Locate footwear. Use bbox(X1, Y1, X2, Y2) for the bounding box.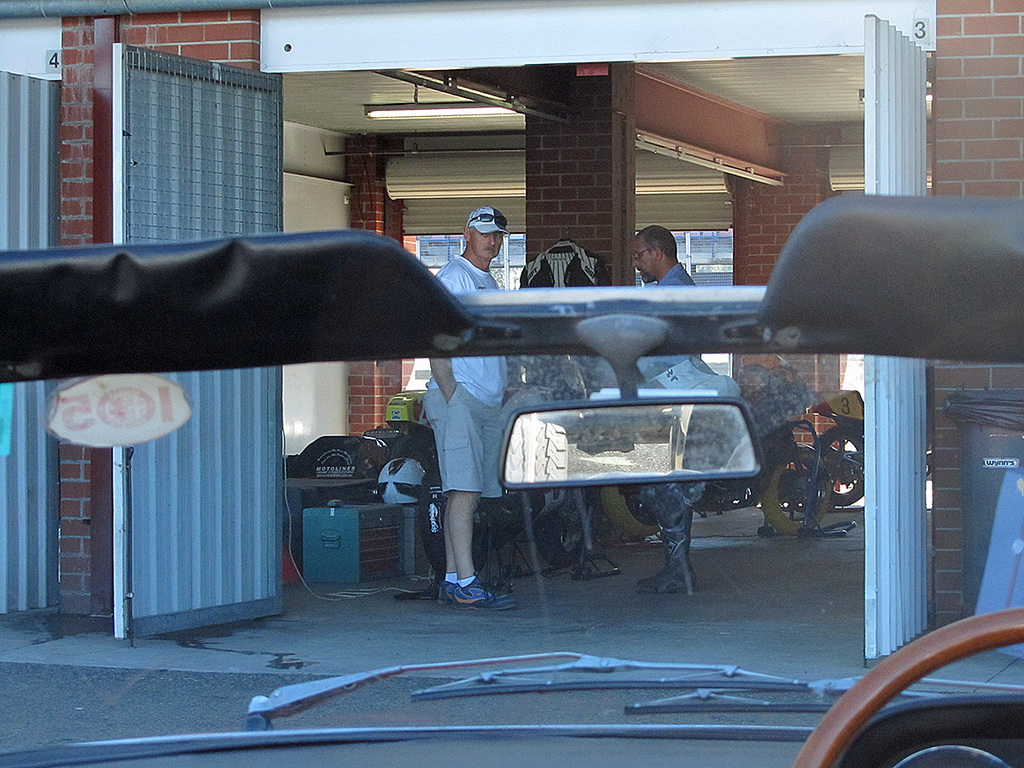
bbox(630, 559, 689, 596).
